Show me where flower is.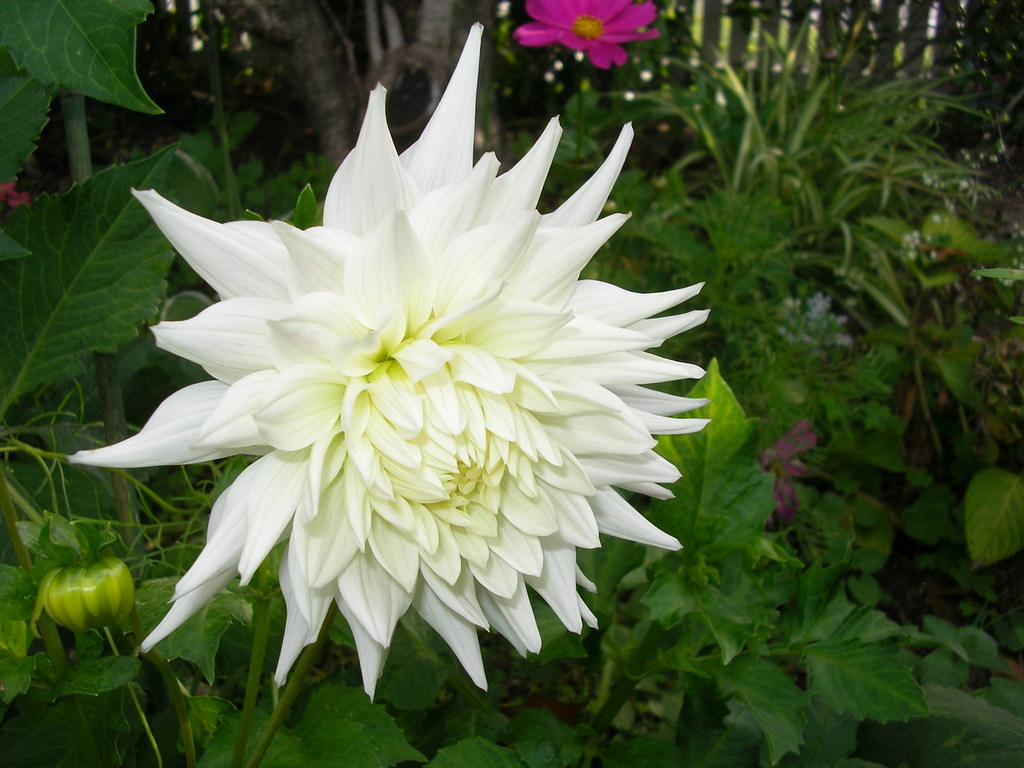
flower is at <bbox>514, 0, 660, 65</bbox>.
